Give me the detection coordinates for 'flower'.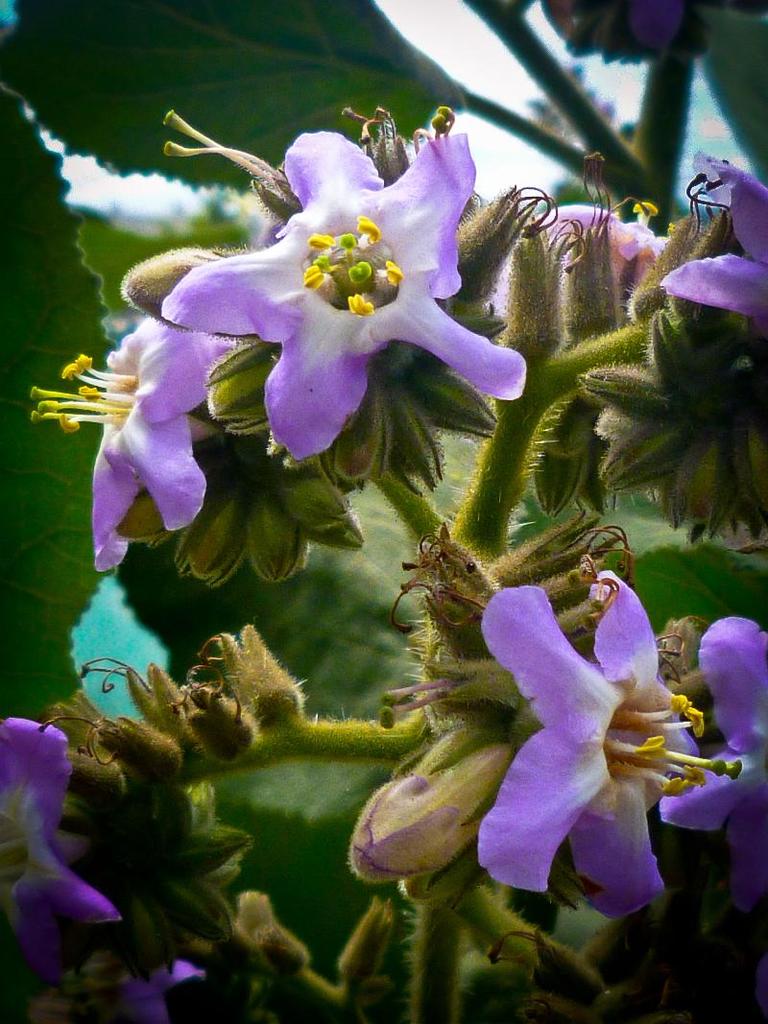
BBox(657, 144, 767, 337).
